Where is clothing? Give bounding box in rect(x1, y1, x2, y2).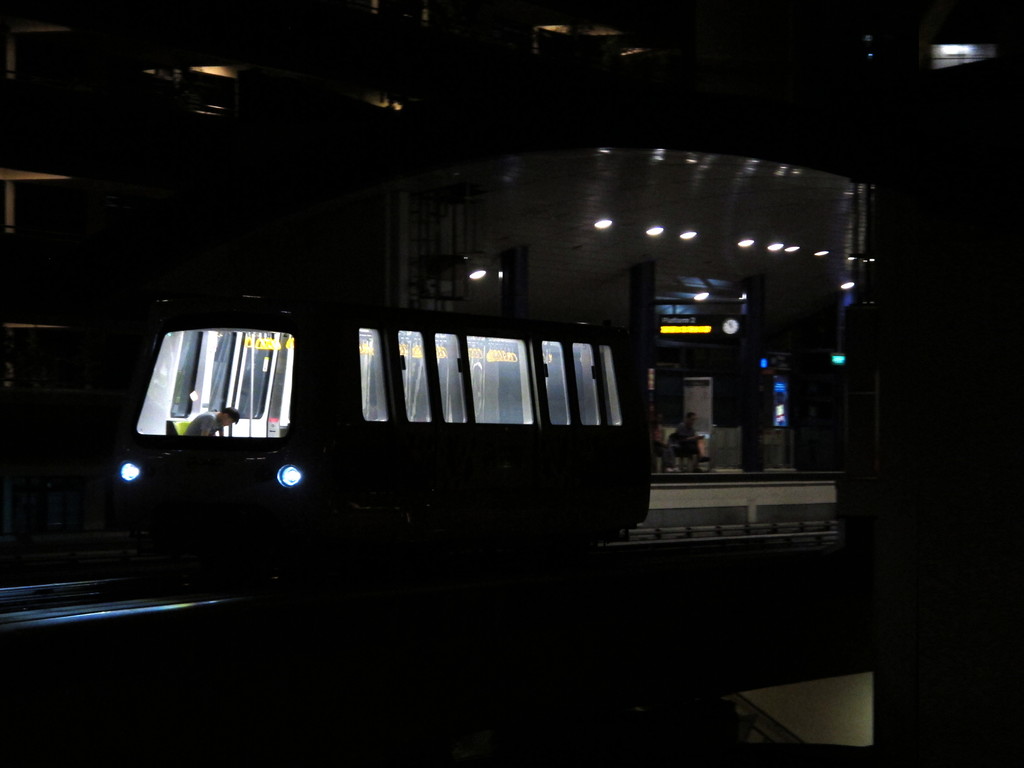
rect(175, 410, 222, 437).
